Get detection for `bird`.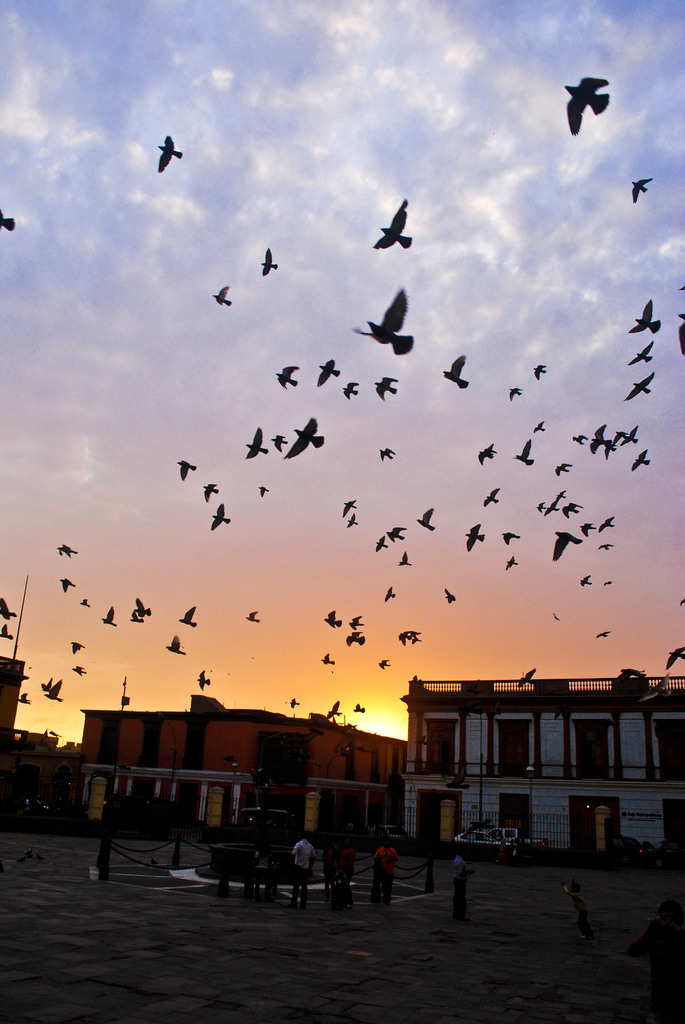
Detection: 562/500/583/515.
